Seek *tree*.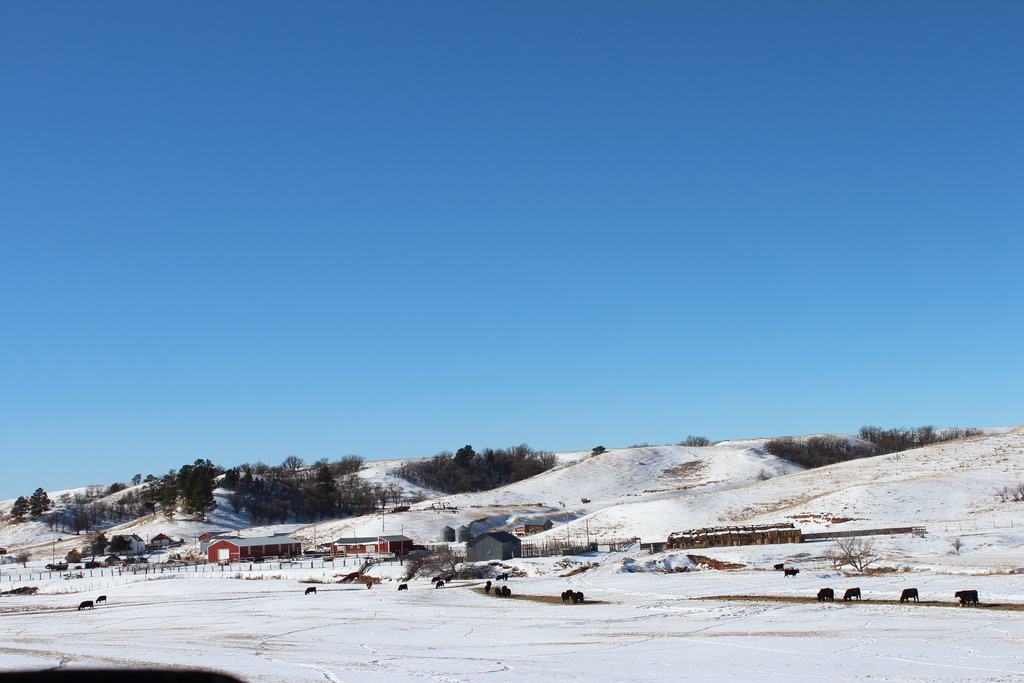
bbox=[30, 488, 50, 520].
